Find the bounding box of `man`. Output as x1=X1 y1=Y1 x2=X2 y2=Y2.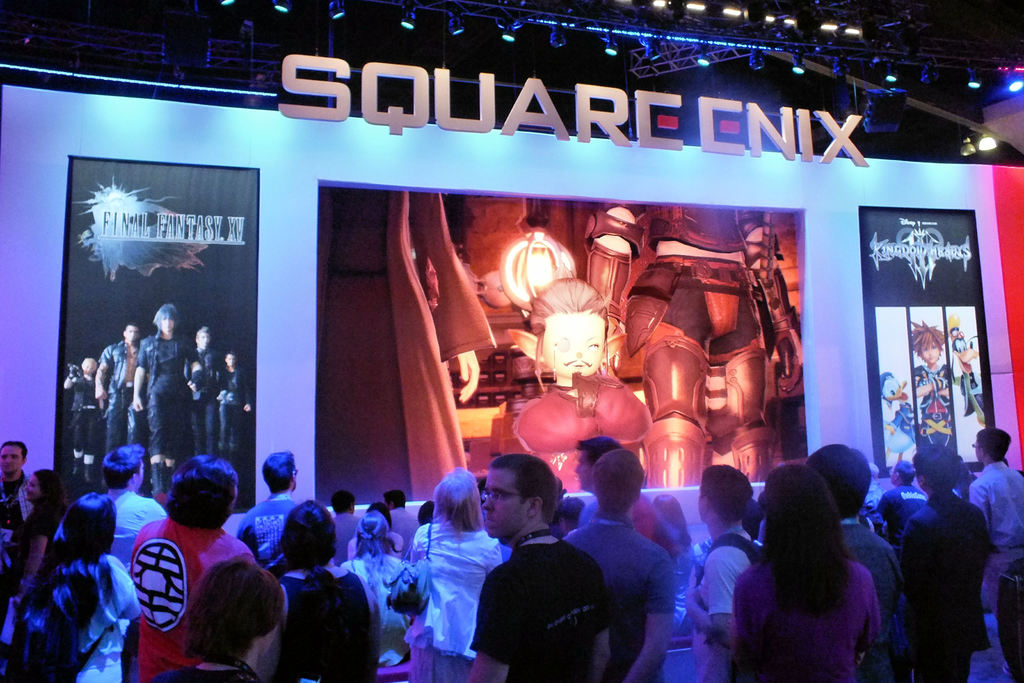
x1=566 y1=450 x2=673 y2=682.
